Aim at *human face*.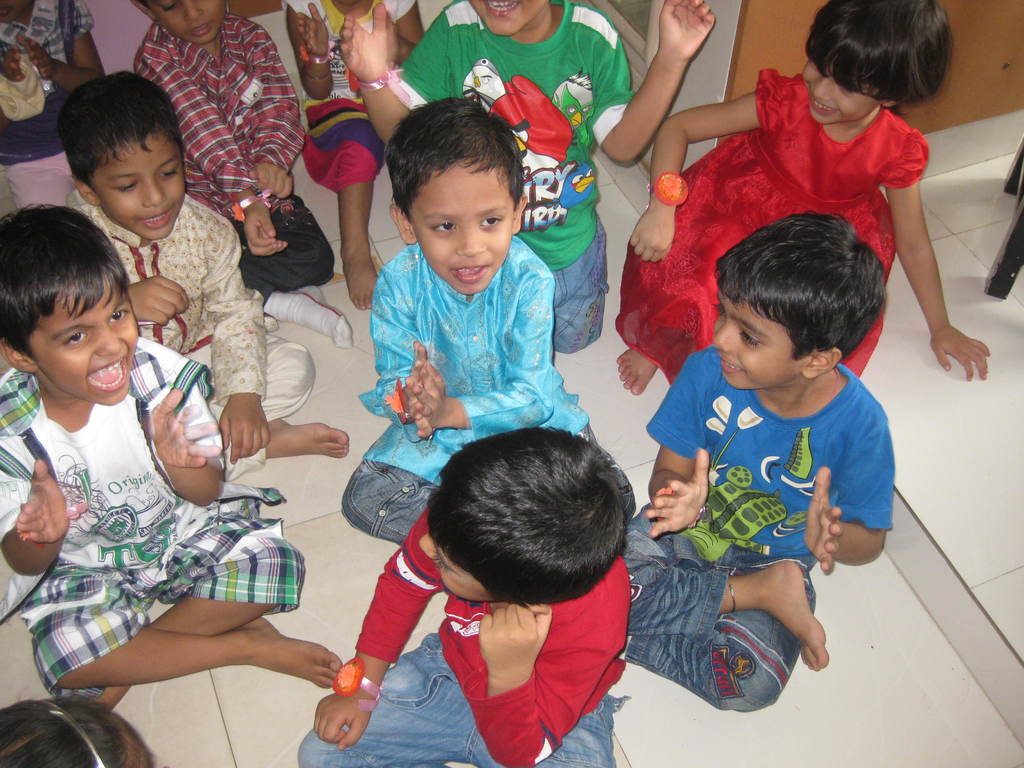
Aimed at x1=803, y1=54, x2=886, y2=130.
